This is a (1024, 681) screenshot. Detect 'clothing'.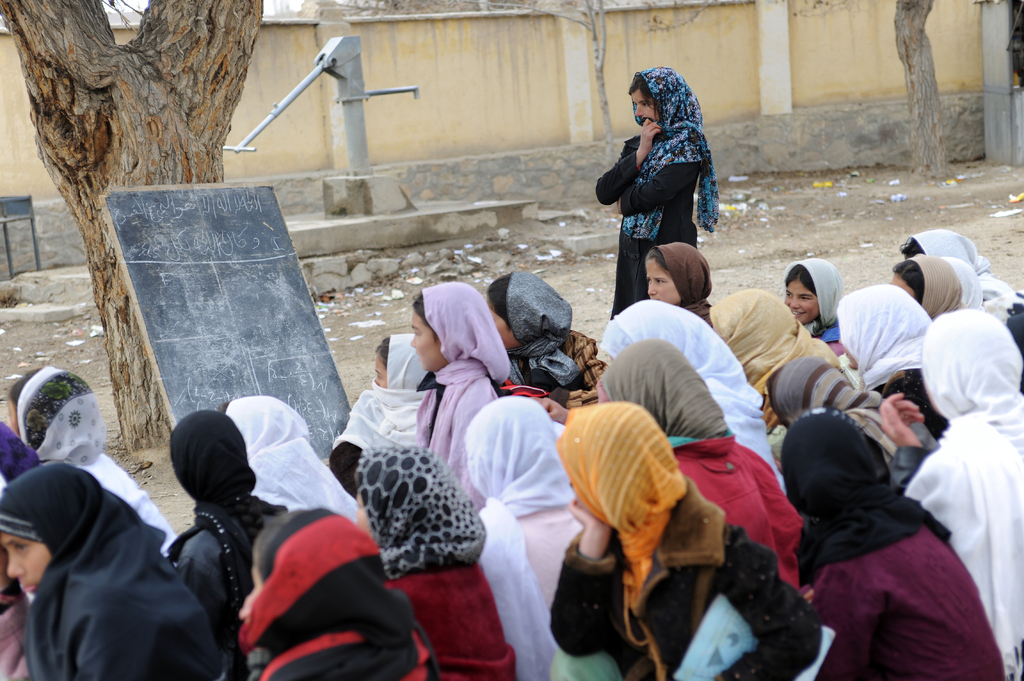
[332, 334, 429, 449].
